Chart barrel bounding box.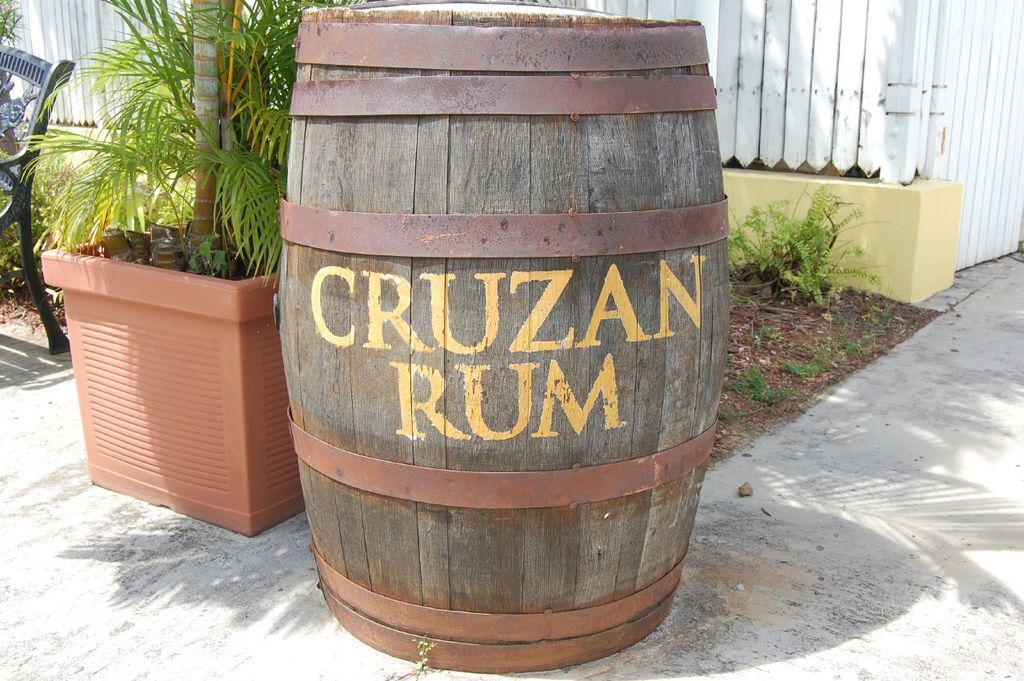
Charted: (279,1,737,678).
